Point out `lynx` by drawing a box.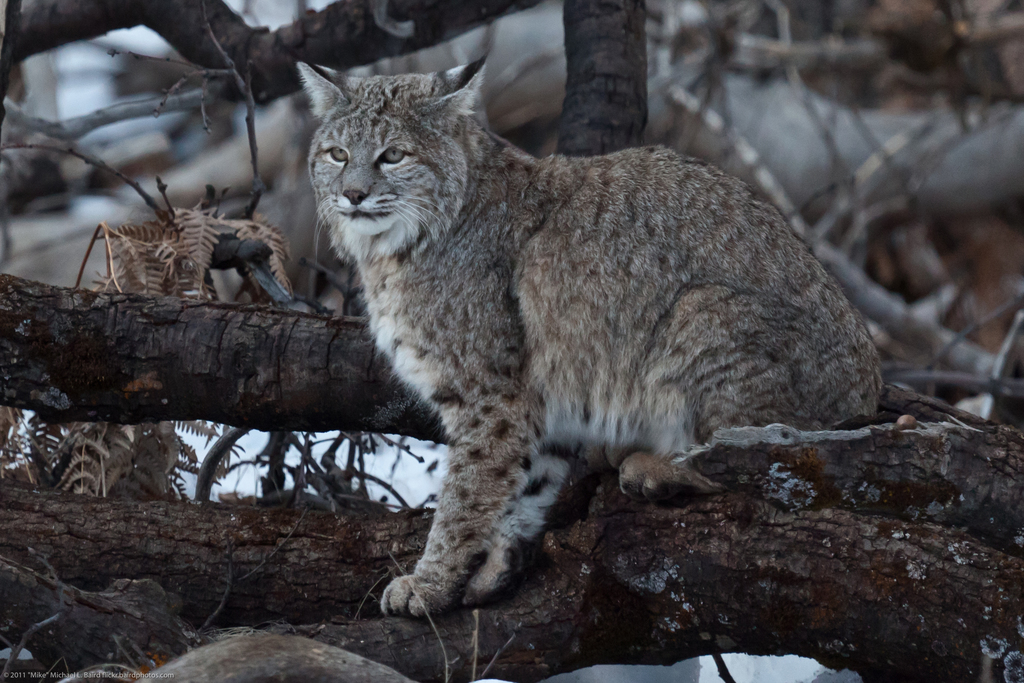
bbox=[294, 60, 883, 616].
